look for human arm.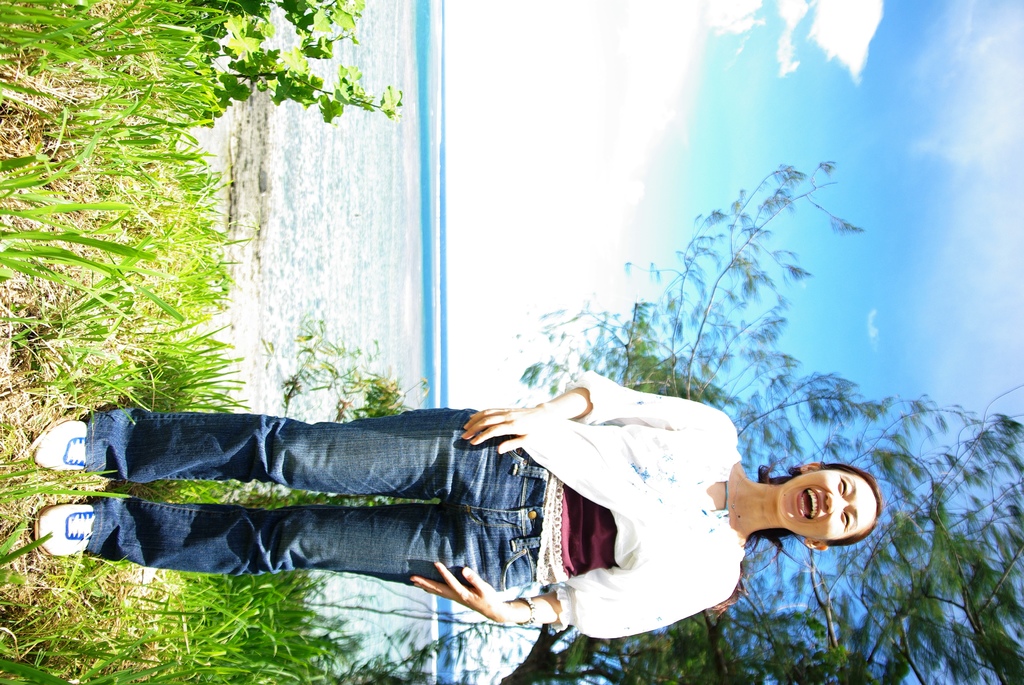
Found: {"x1": 404, "y1": 555, "x2": 736, "y2": 641}.
